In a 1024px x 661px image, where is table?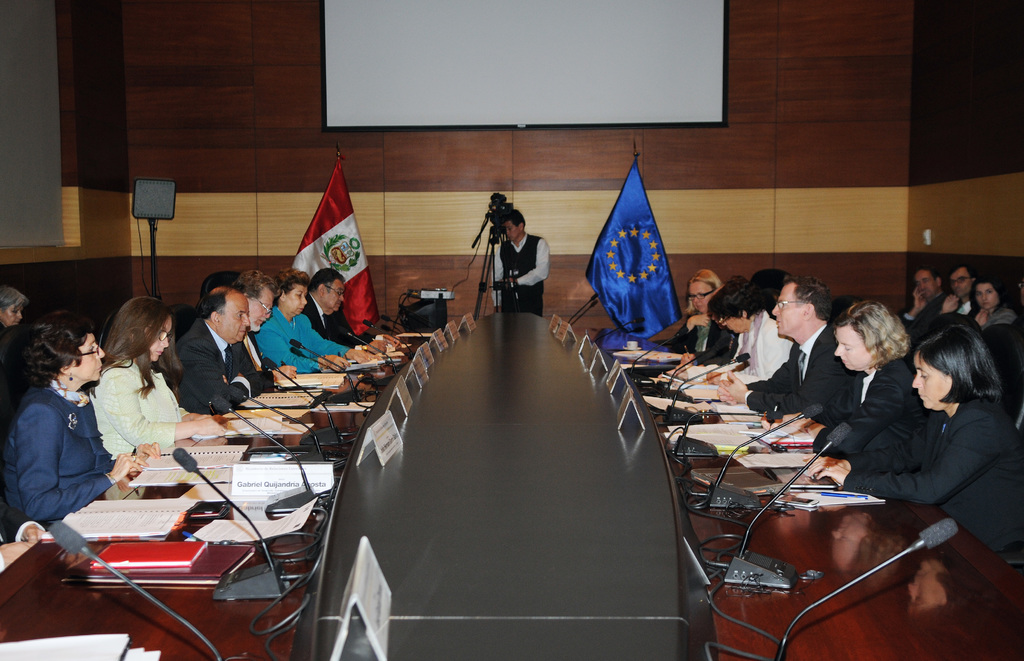
rect(0, 308, 1023, 660).
